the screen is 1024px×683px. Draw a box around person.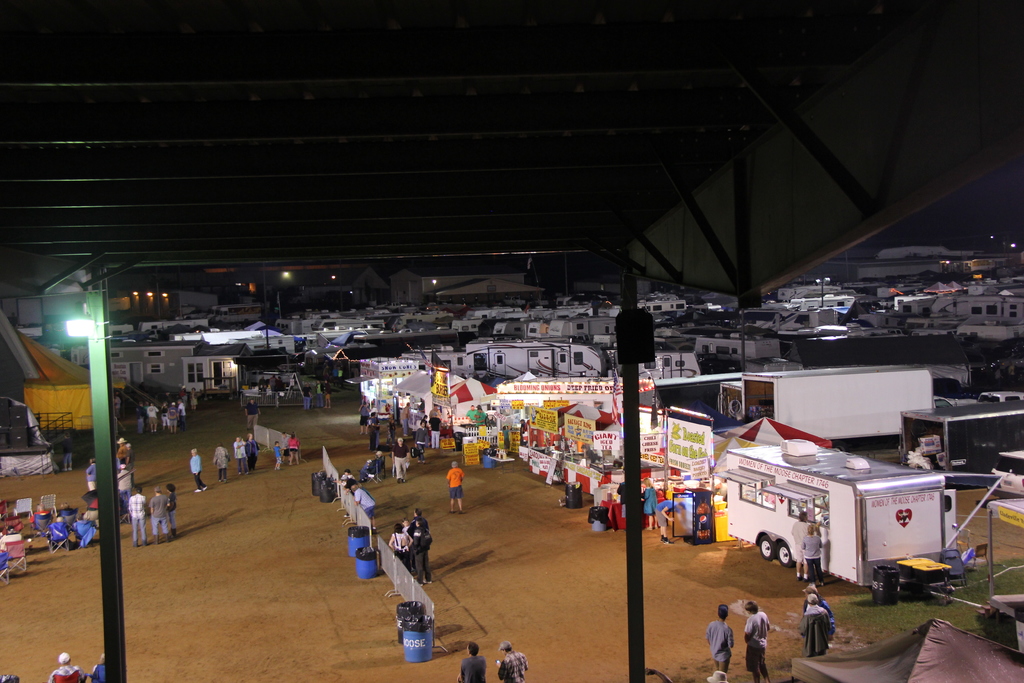
rect(90, 649, 108, 682).
